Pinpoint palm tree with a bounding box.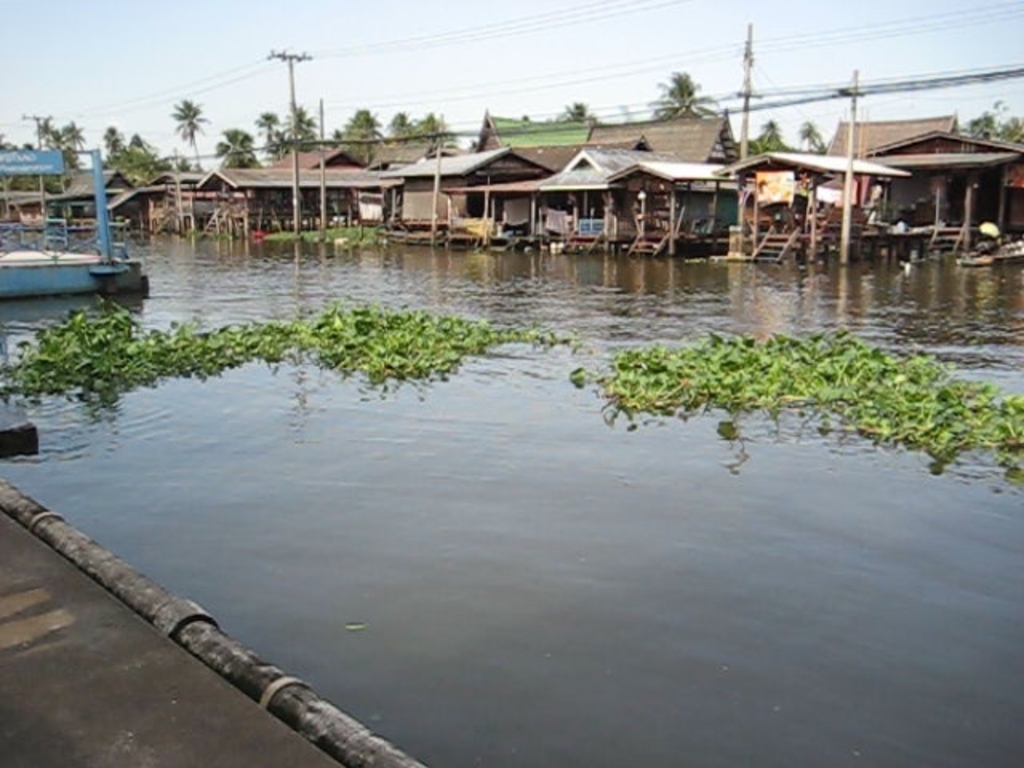
Rect(739, 115, 798, 158).
